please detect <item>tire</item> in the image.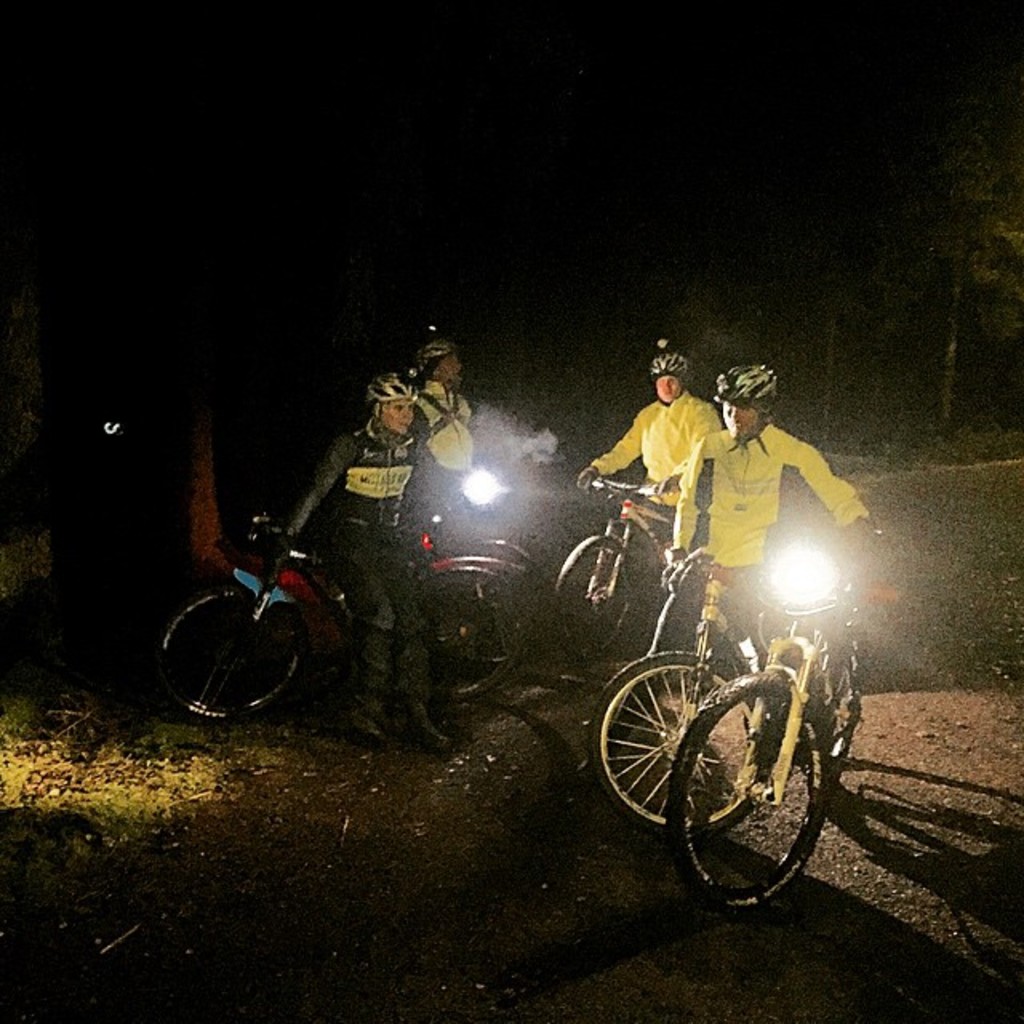
150/584/299/728.
